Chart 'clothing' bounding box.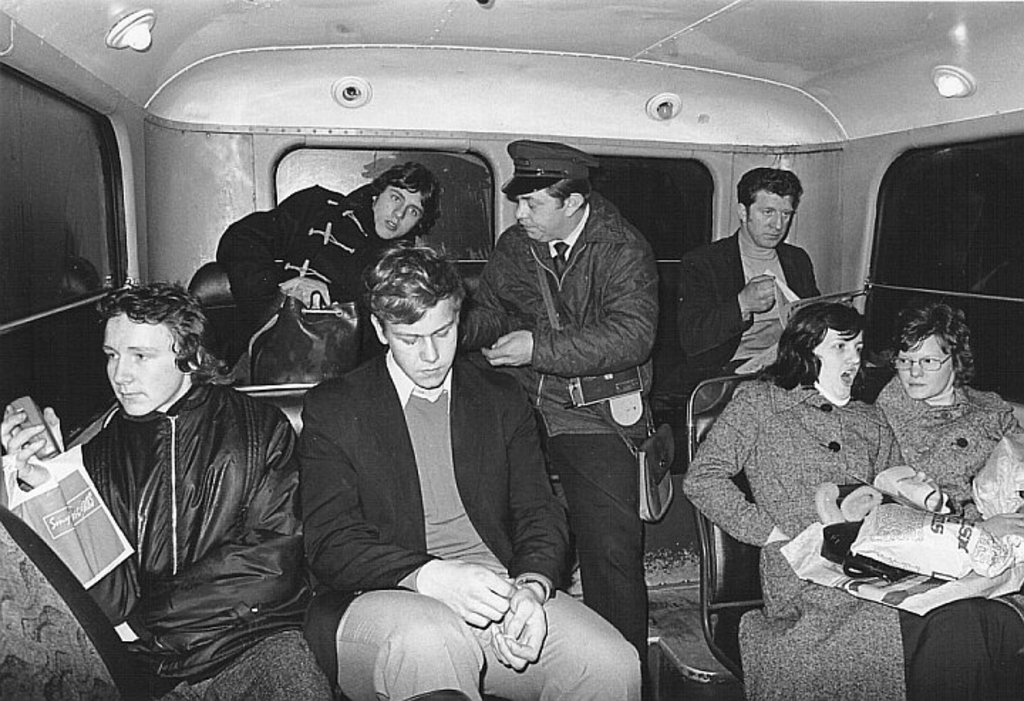
Charted: x1=869, y1=361, x2=1023, y2=697.
